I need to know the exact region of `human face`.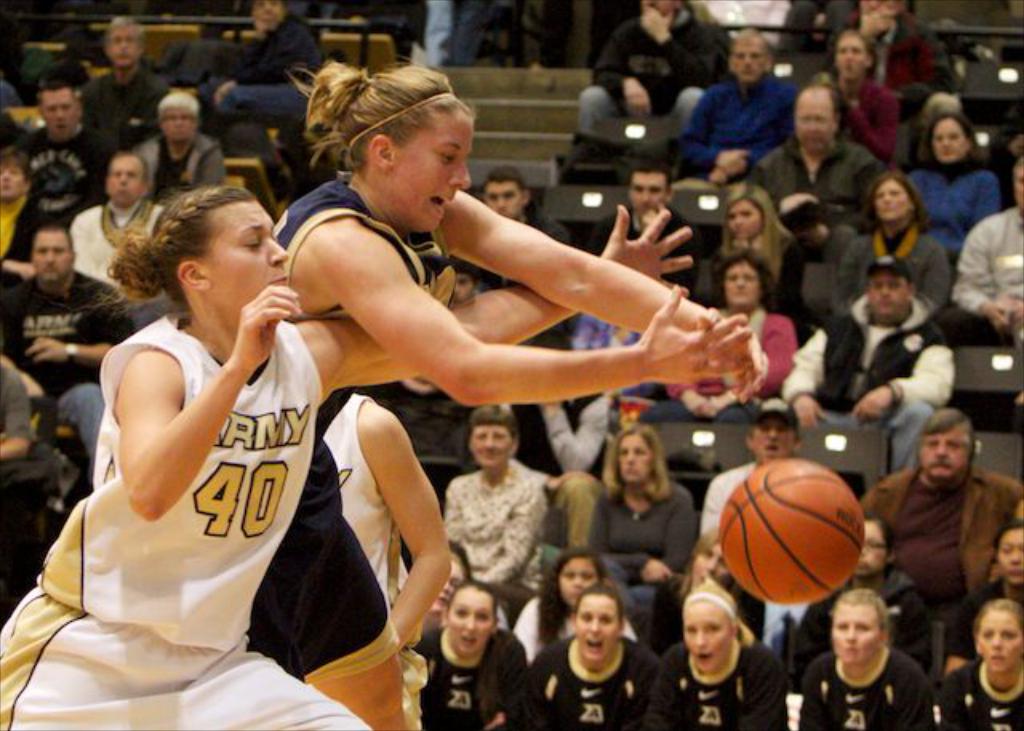
Region: [718,259,765,302].
